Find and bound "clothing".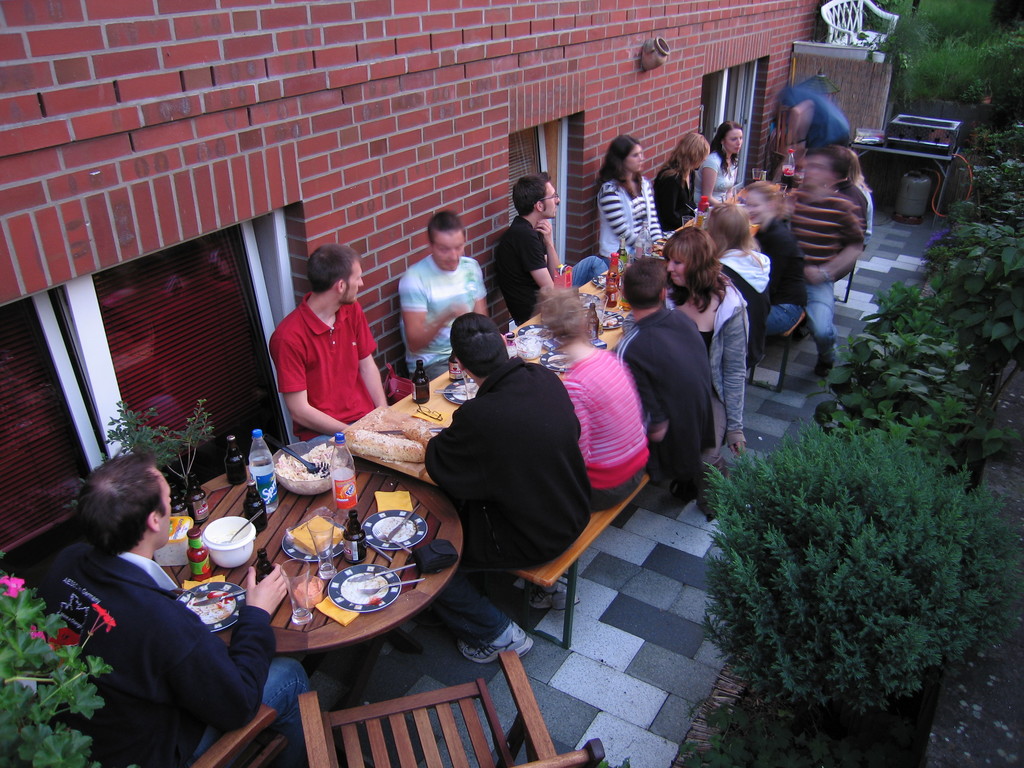
Bound: (788,185,860,369).
